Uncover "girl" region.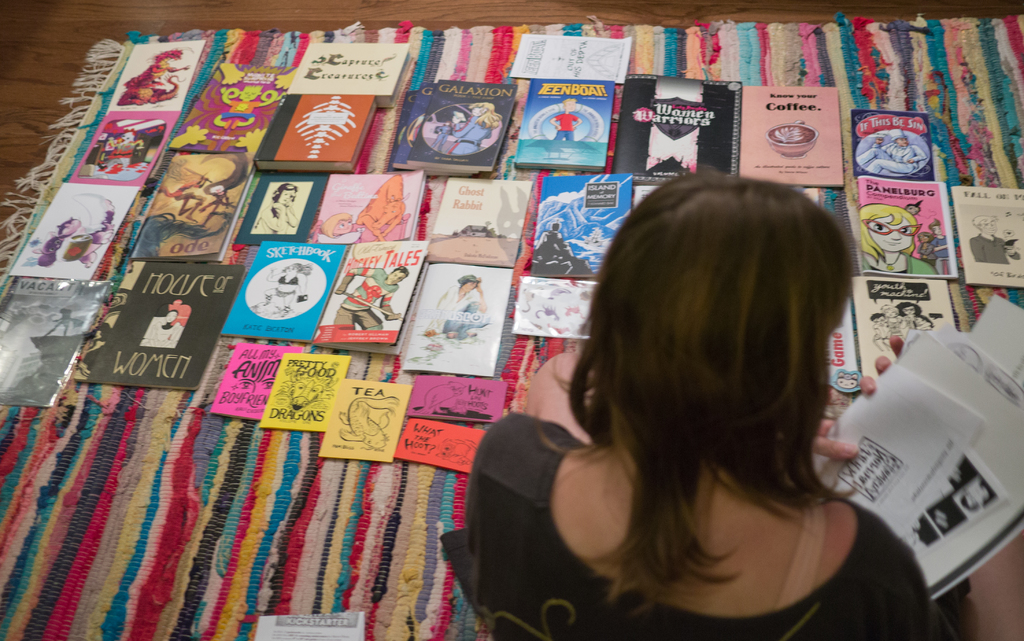
Uncovered: <bbox>463, 175, 951, 640</bbox>.
